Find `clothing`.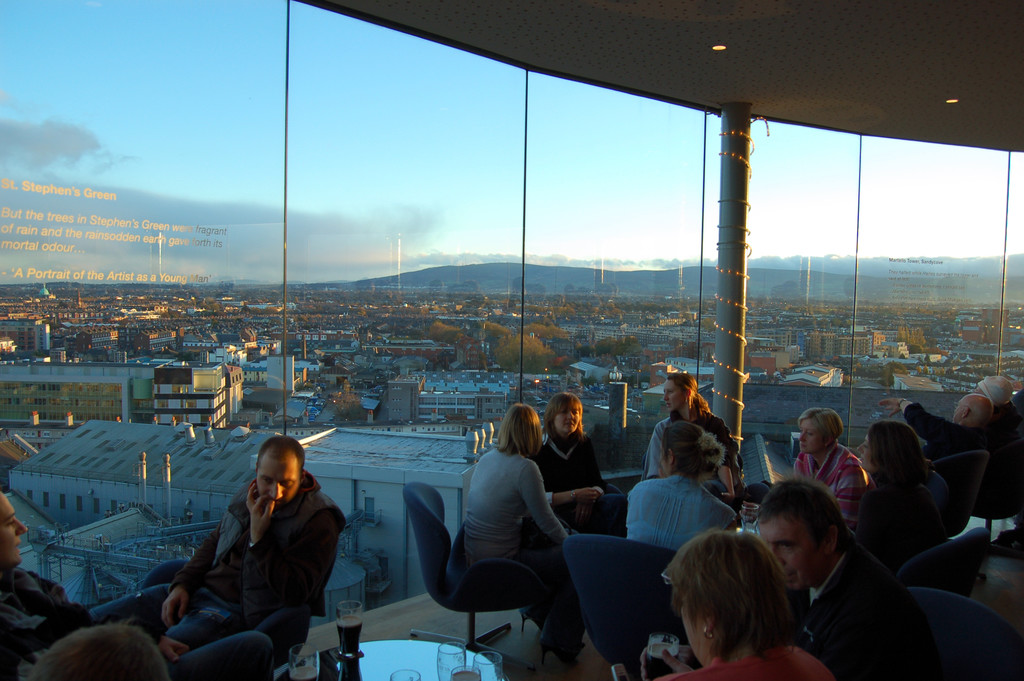
{"x1": 908, "y1": 401, "x2": 991, "y2": 495}.
